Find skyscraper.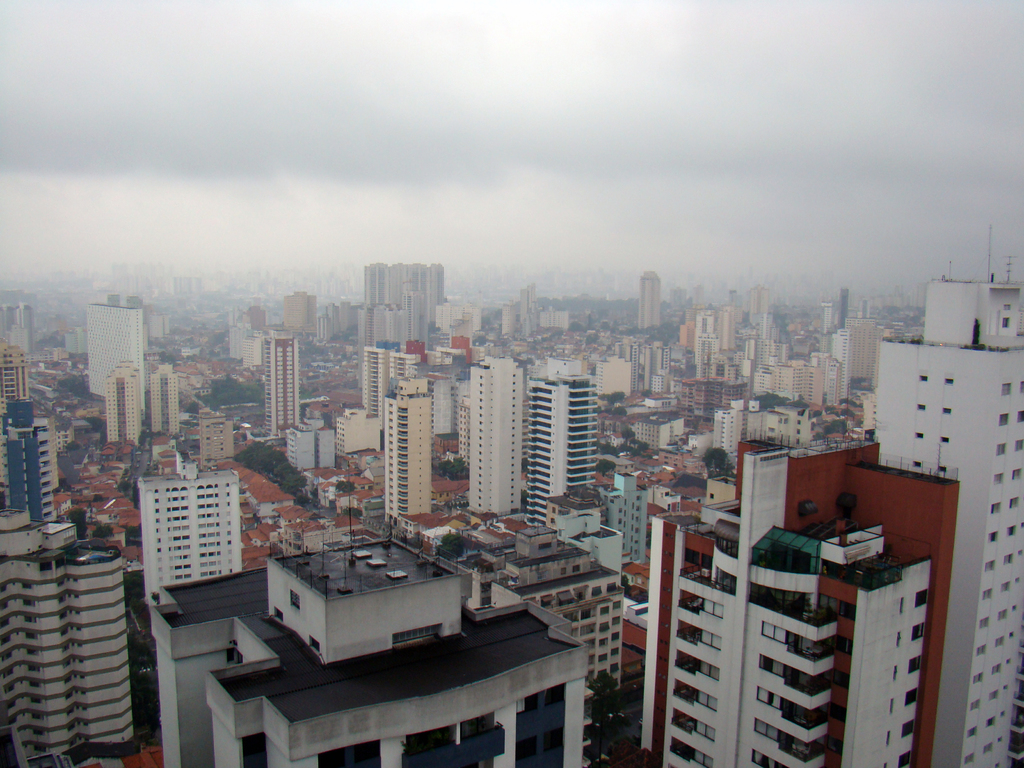
(x1=517, y1=379, x2=596, y2=524).
